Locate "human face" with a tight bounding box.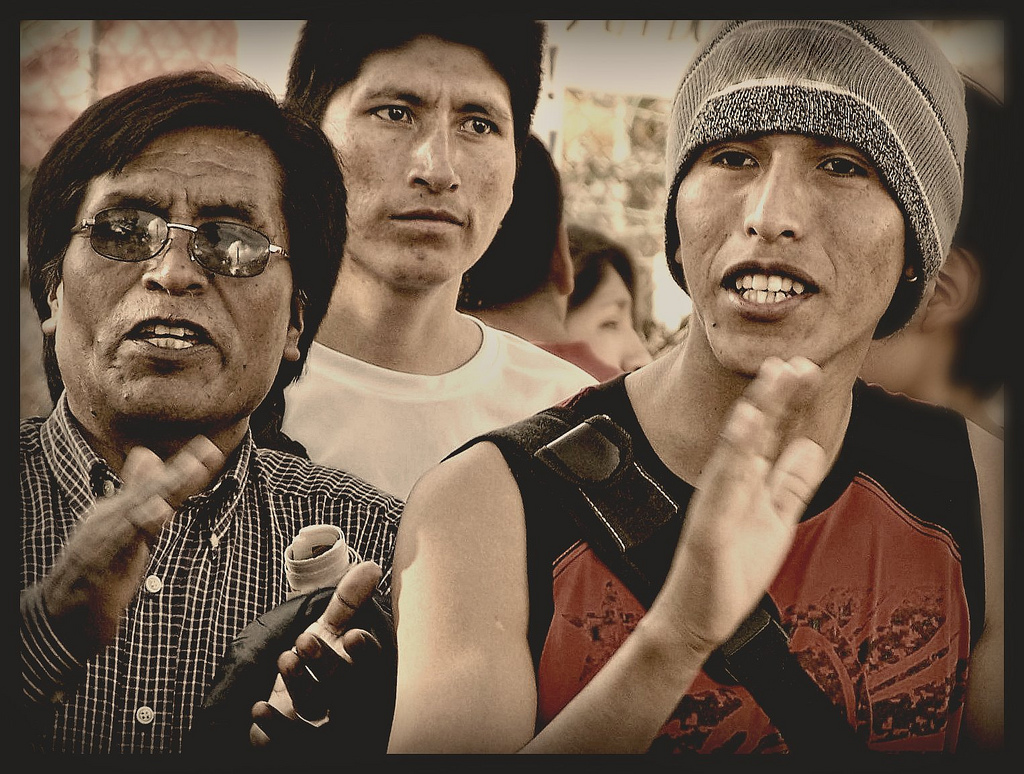
bbox=(60, 127, 297, 426).
